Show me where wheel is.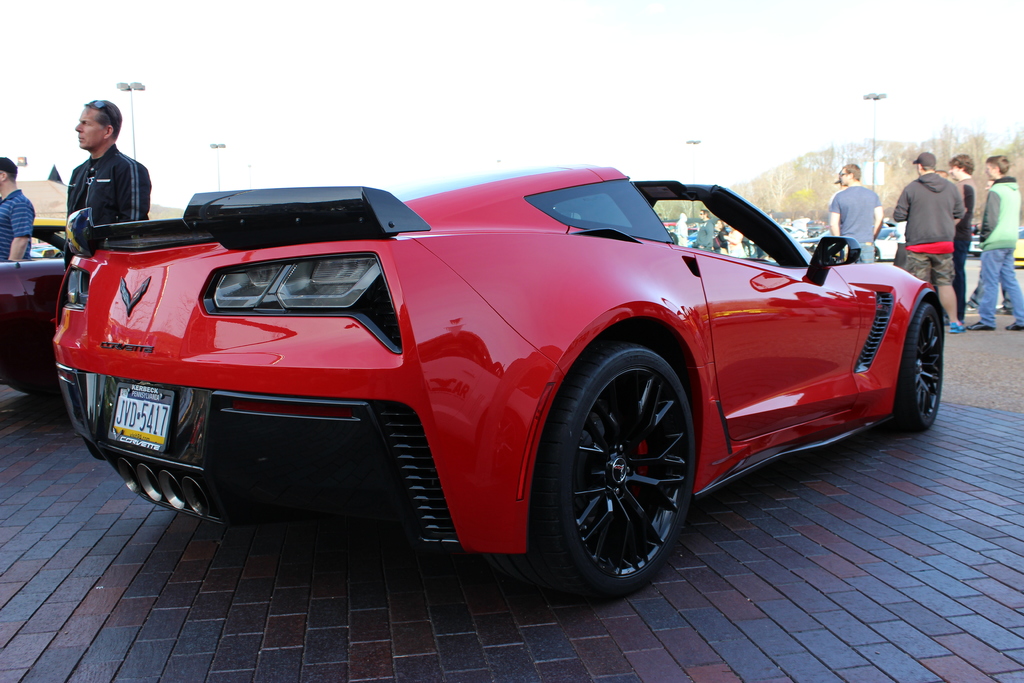
wheel is at <bbox>516, 336, 692, 600</bbox>.
